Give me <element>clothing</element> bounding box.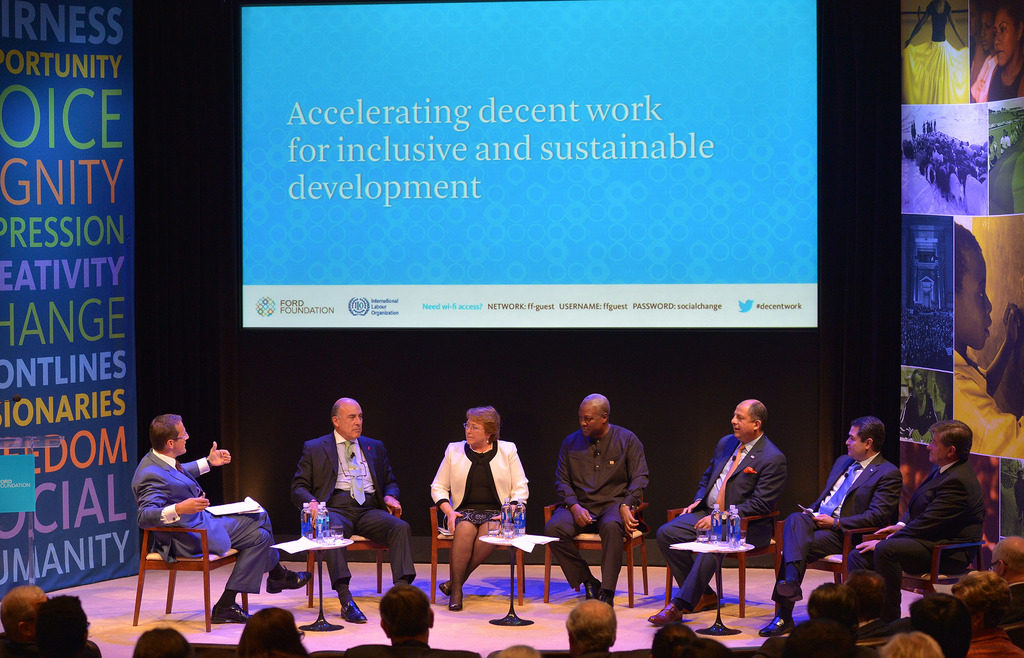
locate(993, 585, 1023, 644).
